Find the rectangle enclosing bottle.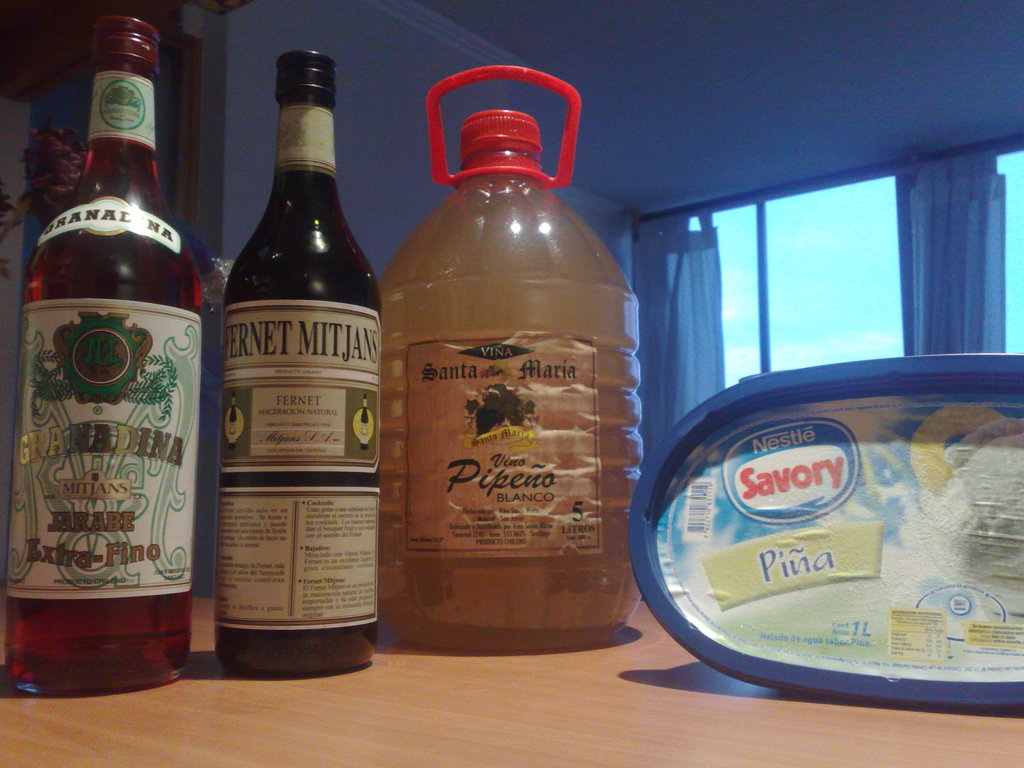
372:93:648:648.
